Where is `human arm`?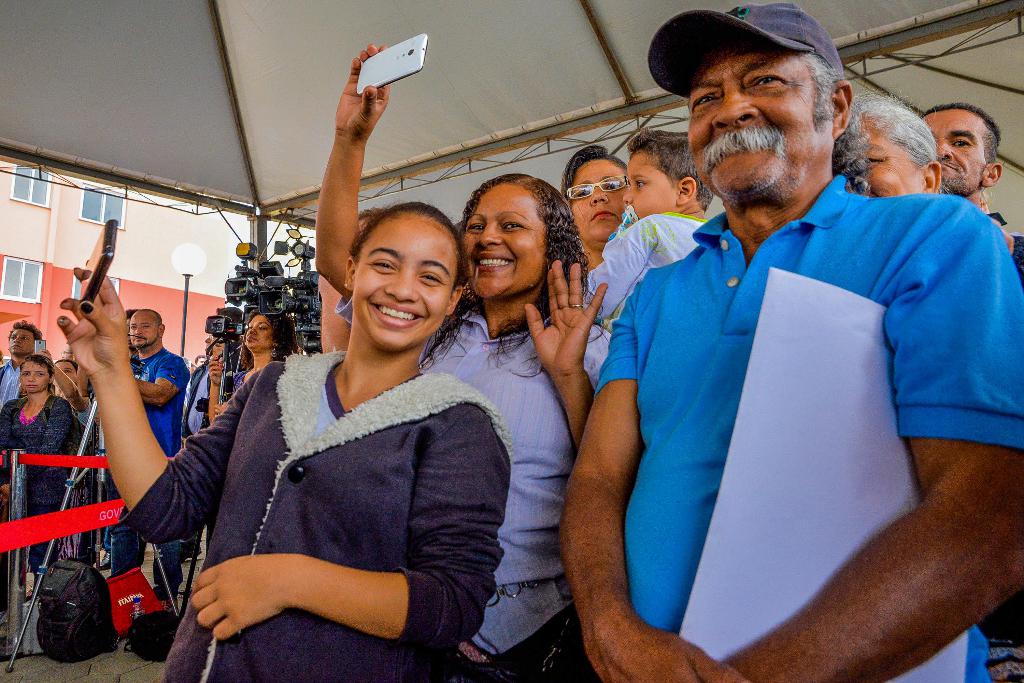
box(184, 393, 514, 656).
